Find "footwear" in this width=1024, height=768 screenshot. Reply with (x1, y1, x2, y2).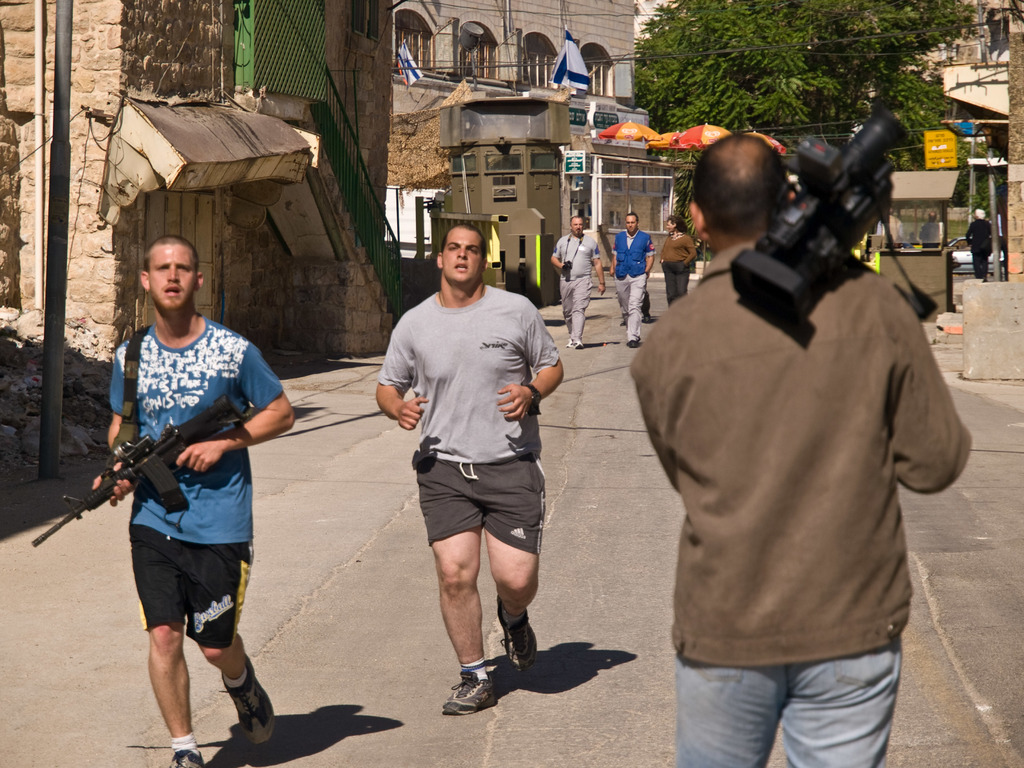
(628, 340, 639, 349).
